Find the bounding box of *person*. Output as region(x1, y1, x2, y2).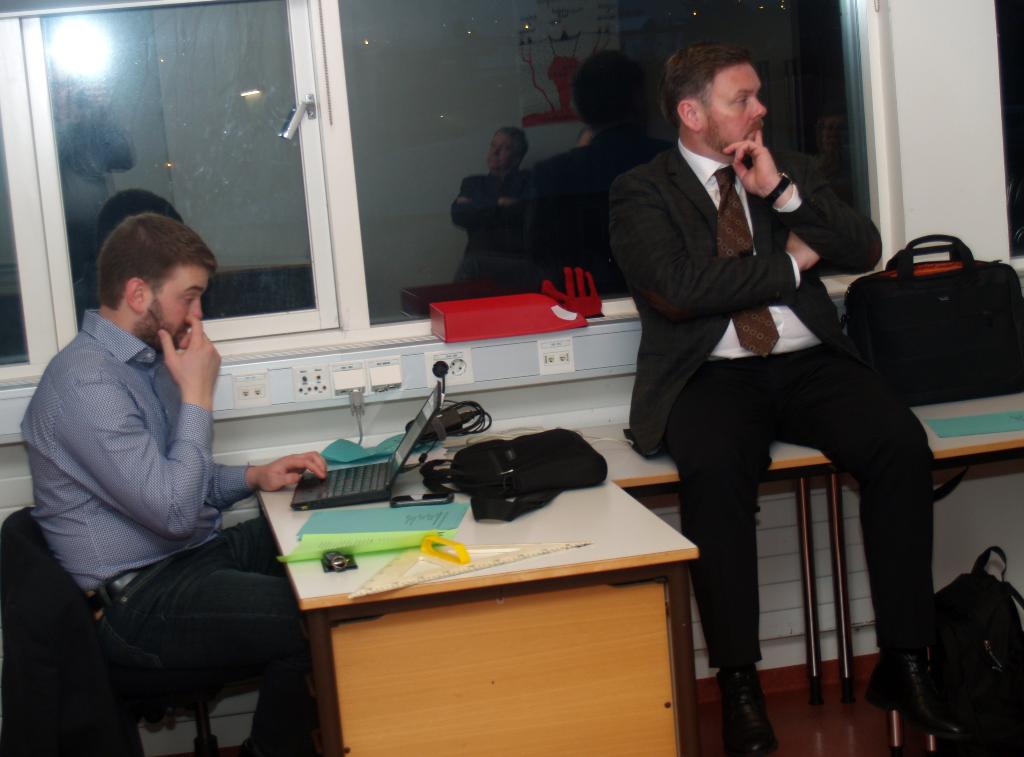
region(0, 211, 332, 756).
